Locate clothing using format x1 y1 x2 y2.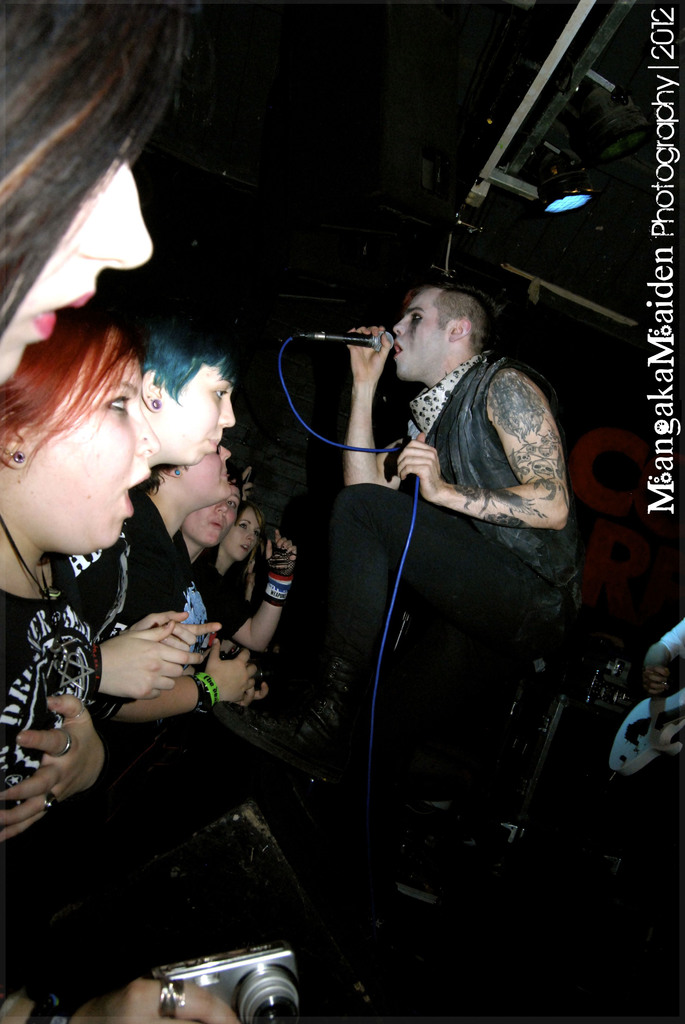
0 476 276 1020.
